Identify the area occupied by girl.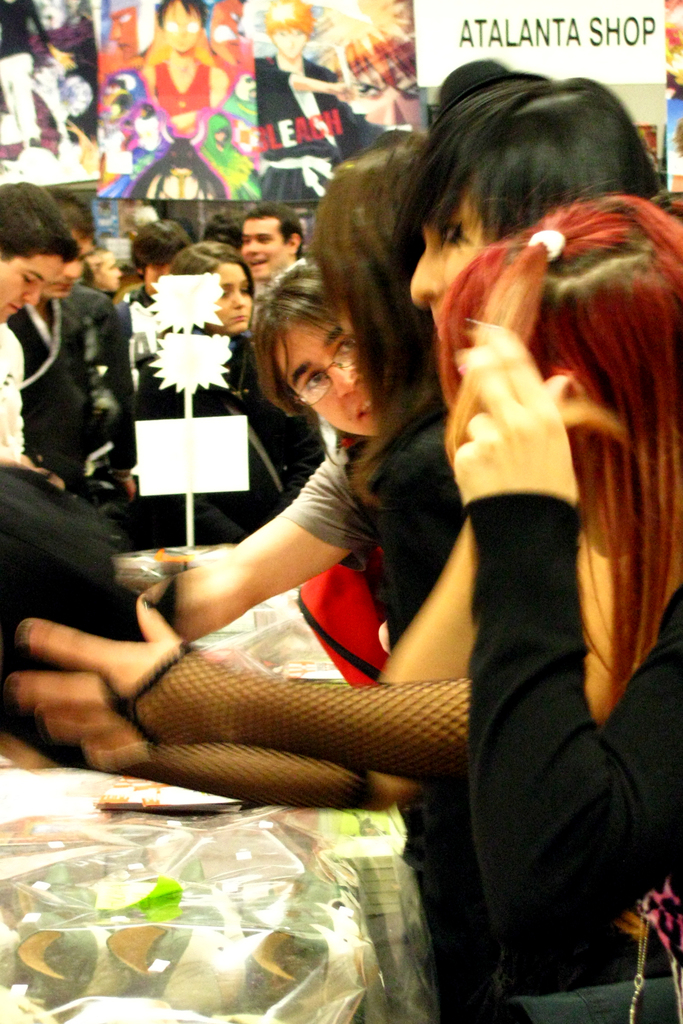
Area: bbox(437, 168, 682, 1023).
